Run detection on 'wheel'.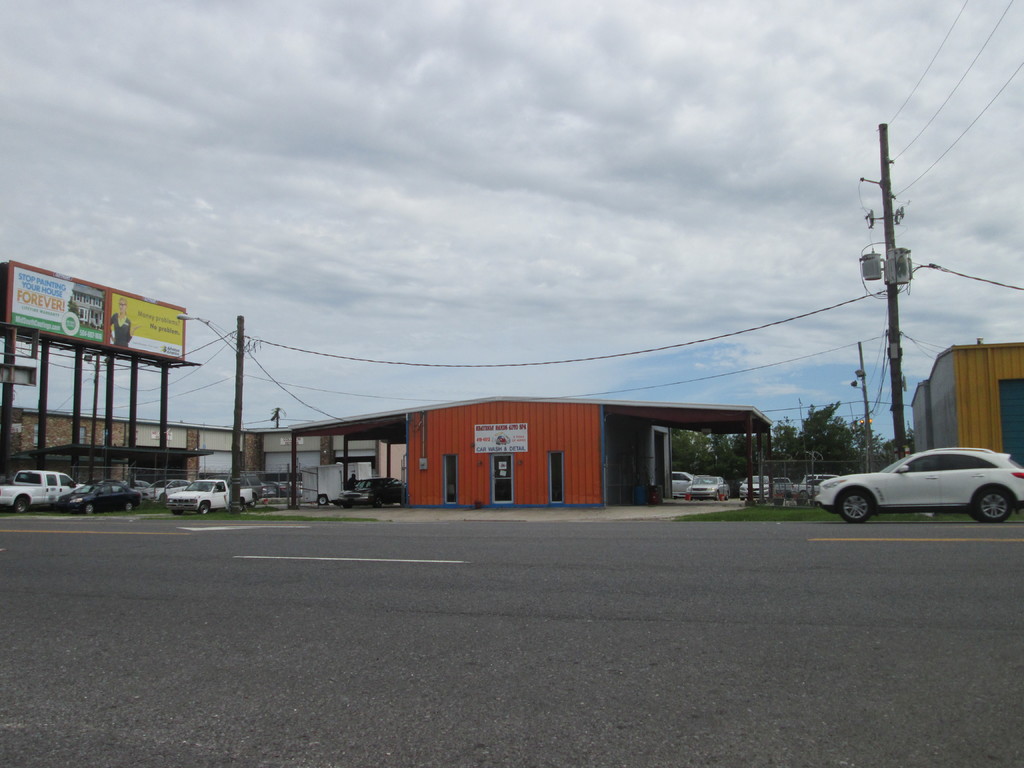
Result: x1=84 y1=501 x2=95 y2=513.
